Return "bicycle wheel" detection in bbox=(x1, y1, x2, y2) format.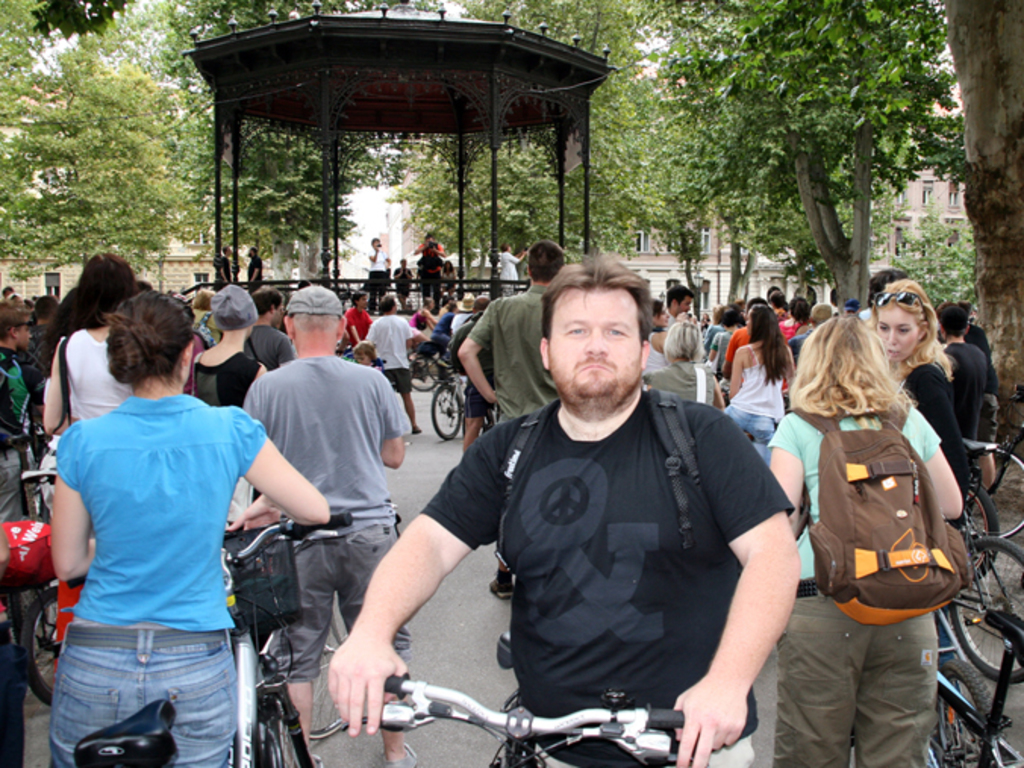
bbox=(956, 483, 994, 583).
